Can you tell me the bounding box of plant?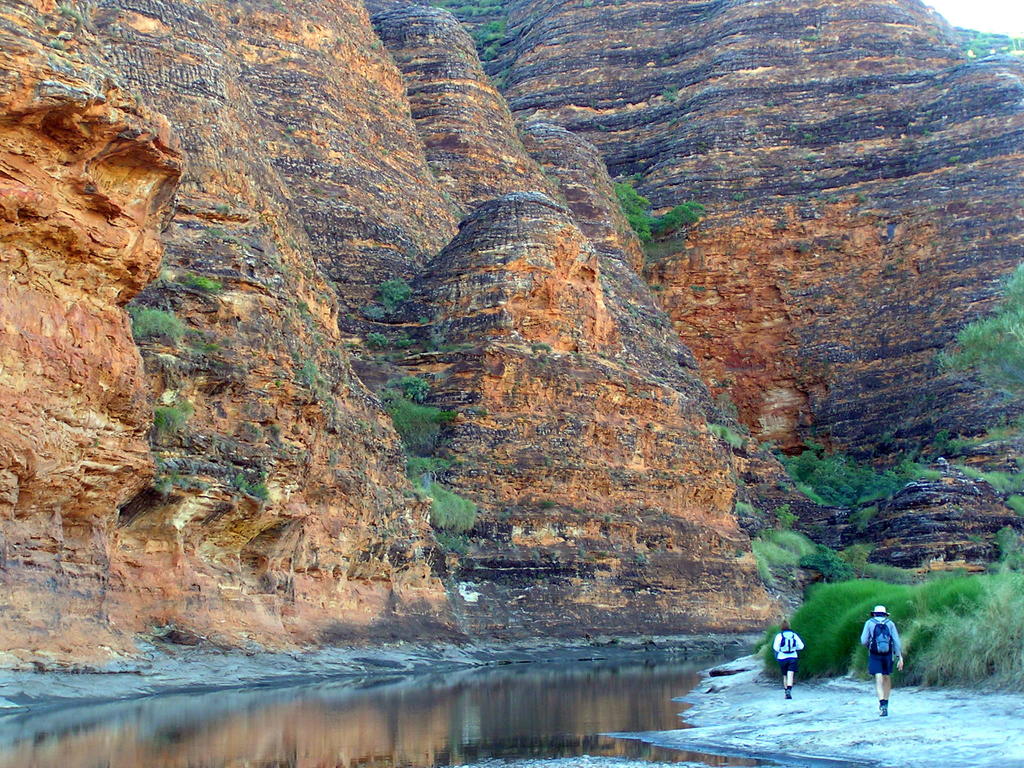
<region>616, 166, 728, 244</region>.
